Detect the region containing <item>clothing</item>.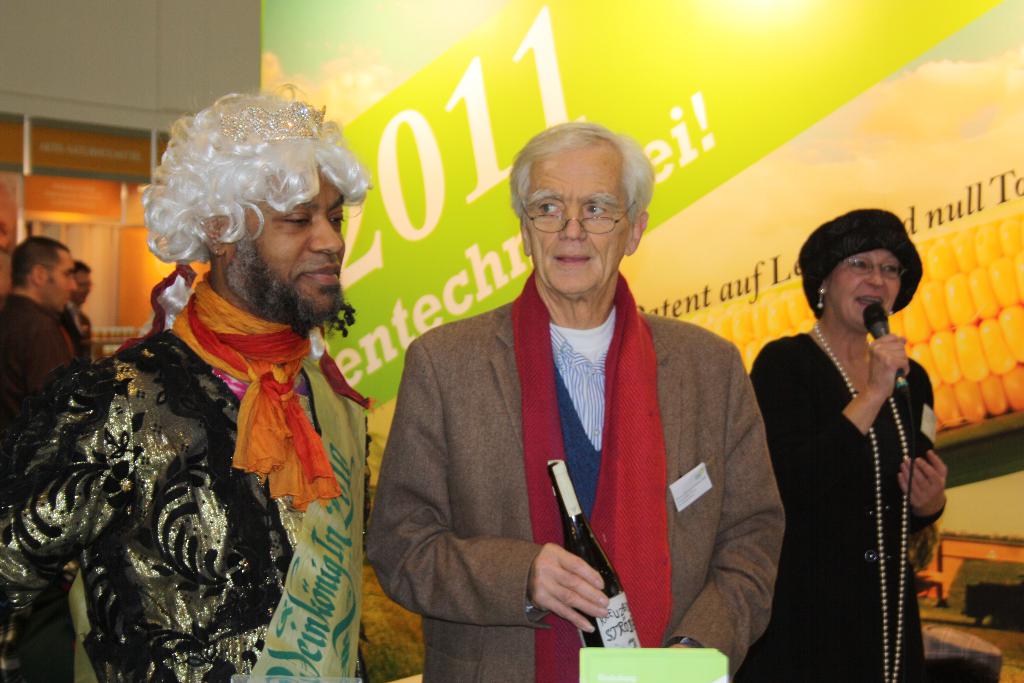
65/302/93/356.
